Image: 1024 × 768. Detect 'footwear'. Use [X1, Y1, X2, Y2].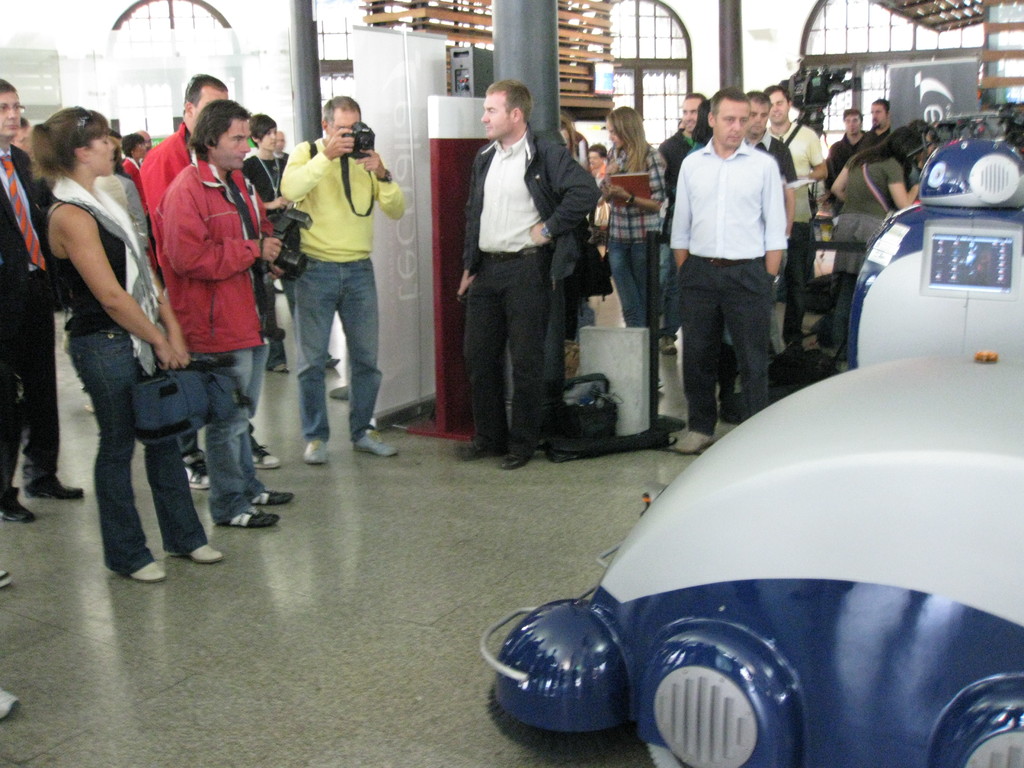
[354, 434, 399, 458].
